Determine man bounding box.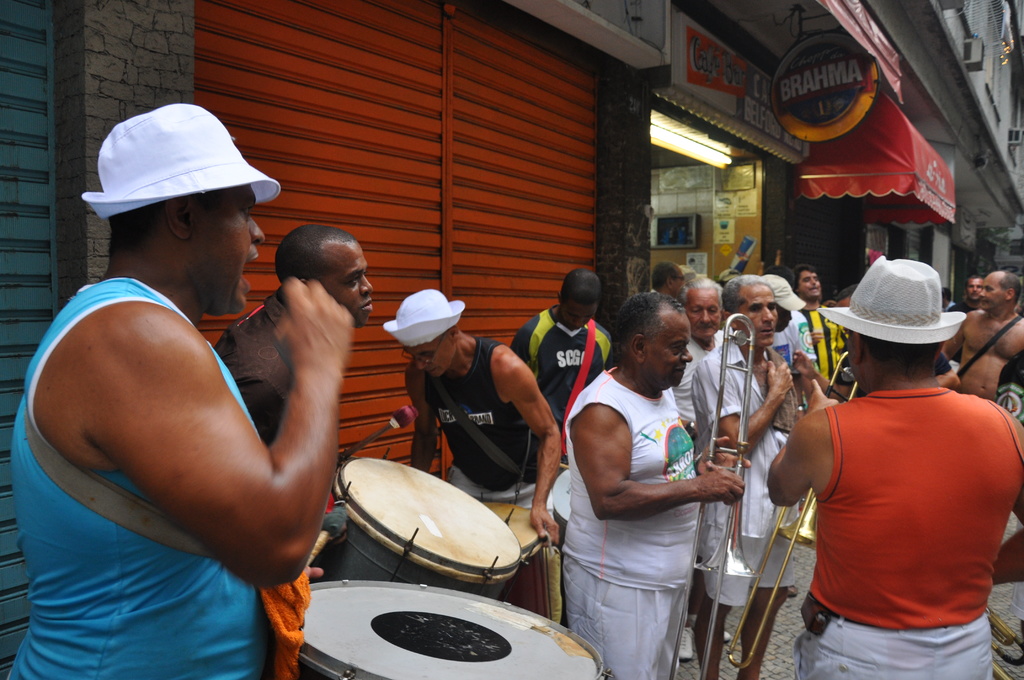
Determined: rect(383, 286, 564, 550).
